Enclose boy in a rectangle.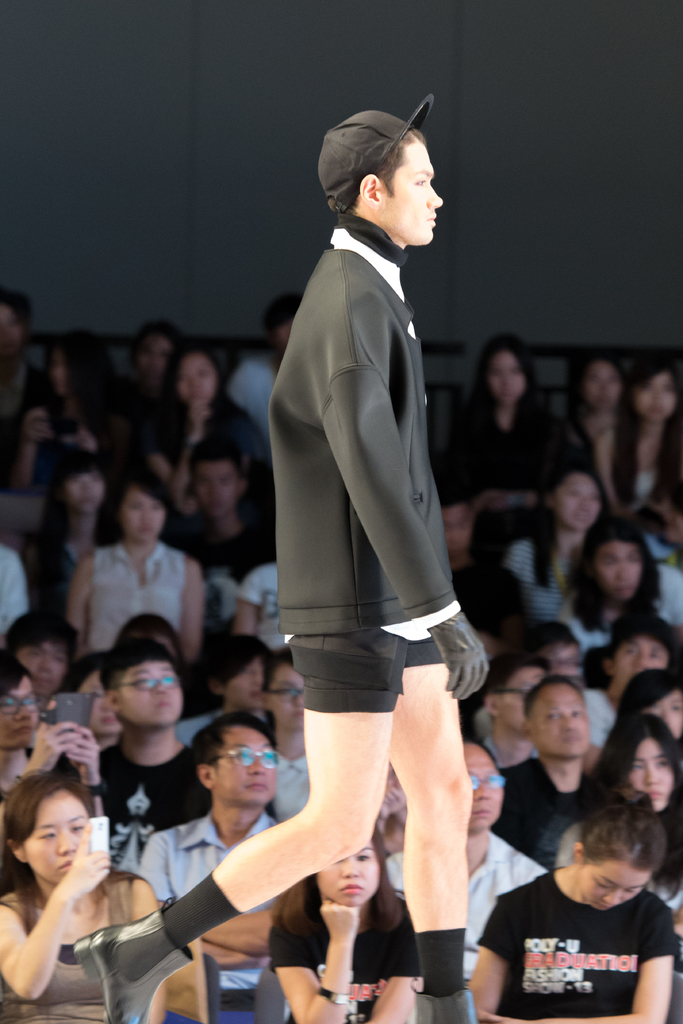
BBox(90, 626, 213, 873).
